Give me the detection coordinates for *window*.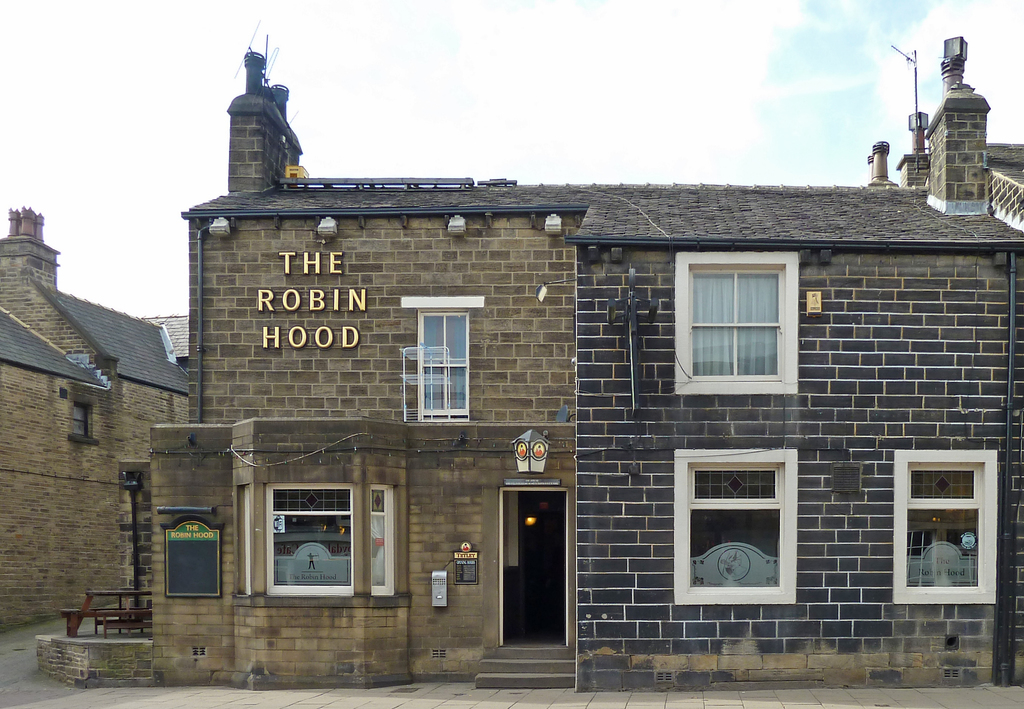
675:450:796:601.
